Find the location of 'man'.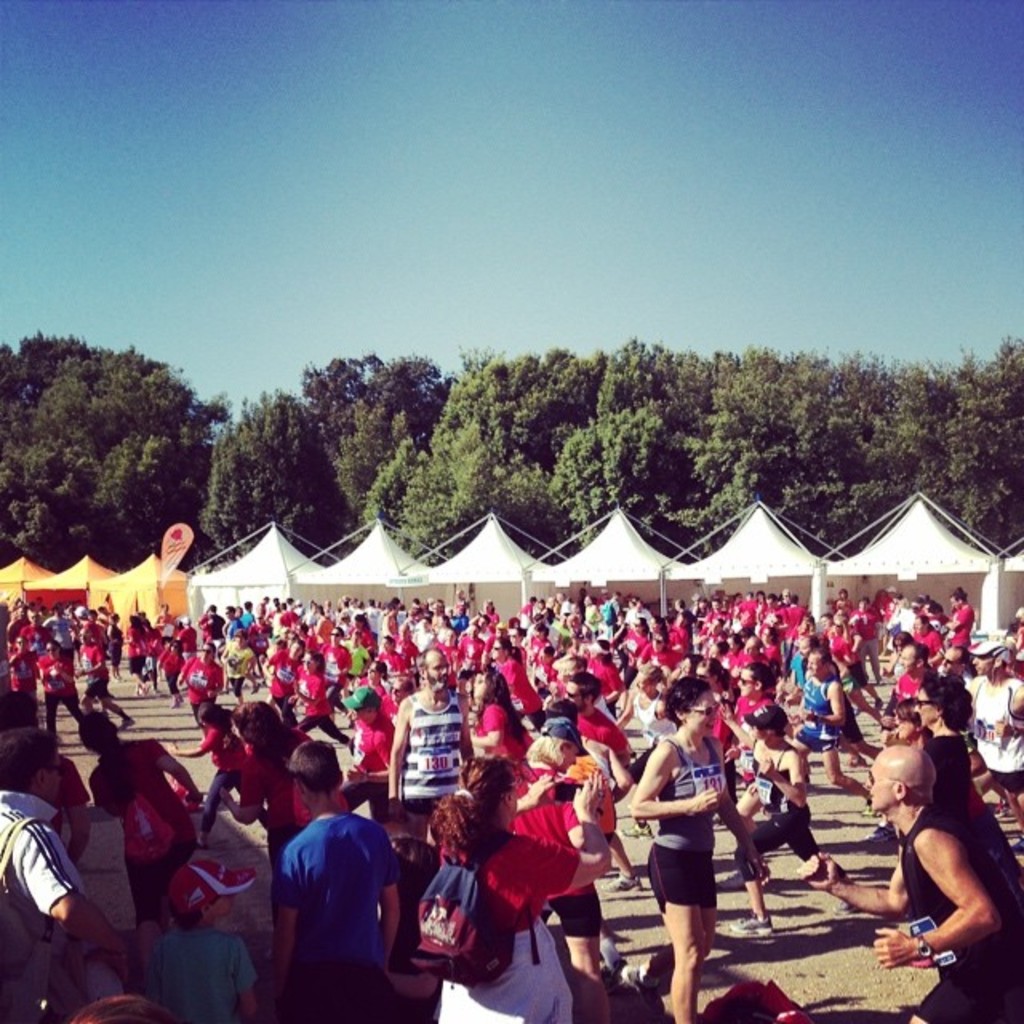
Location: 936:587:974:648.
